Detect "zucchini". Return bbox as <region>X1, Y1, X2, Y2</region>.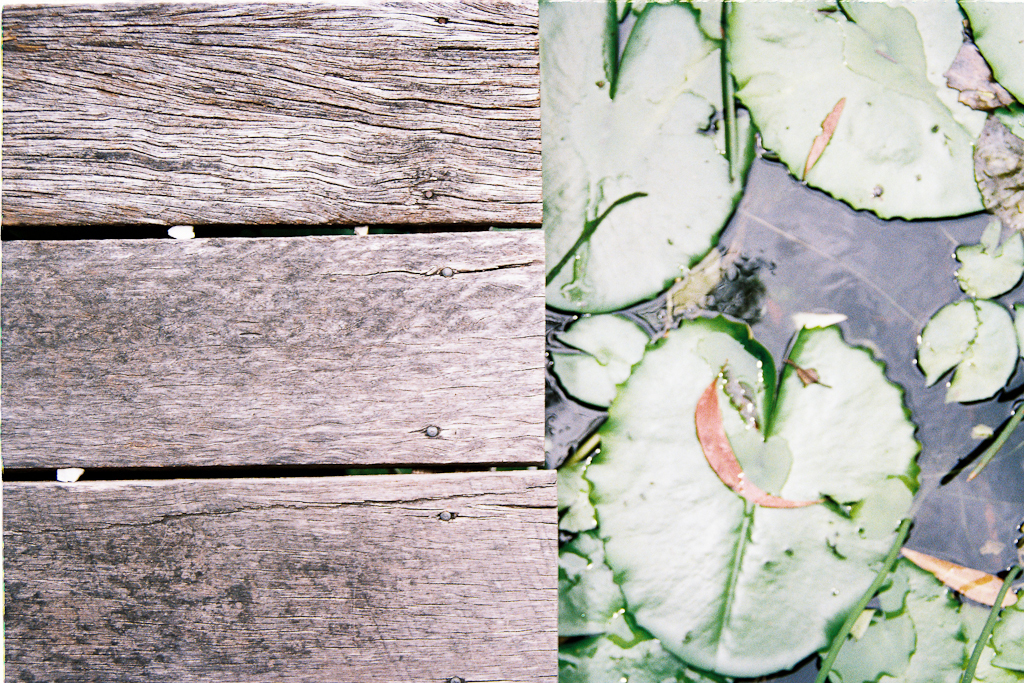
<region>535, 315, 642, 424</region>.
